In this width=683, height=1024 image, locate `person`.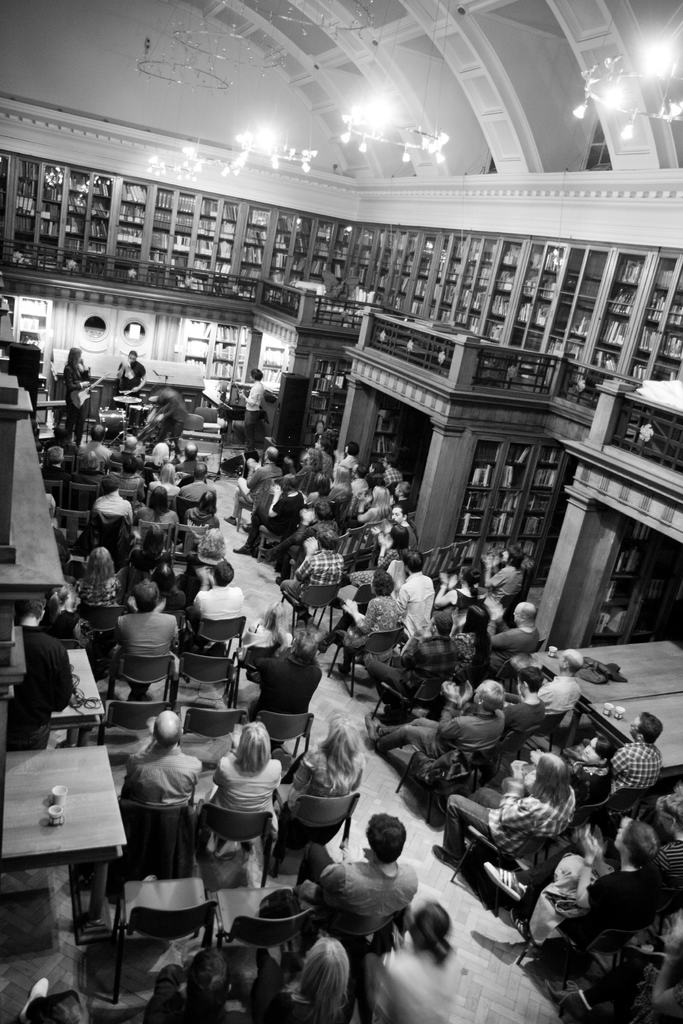
Bounding box: left=149, top=562, right=186, bottom=614.
